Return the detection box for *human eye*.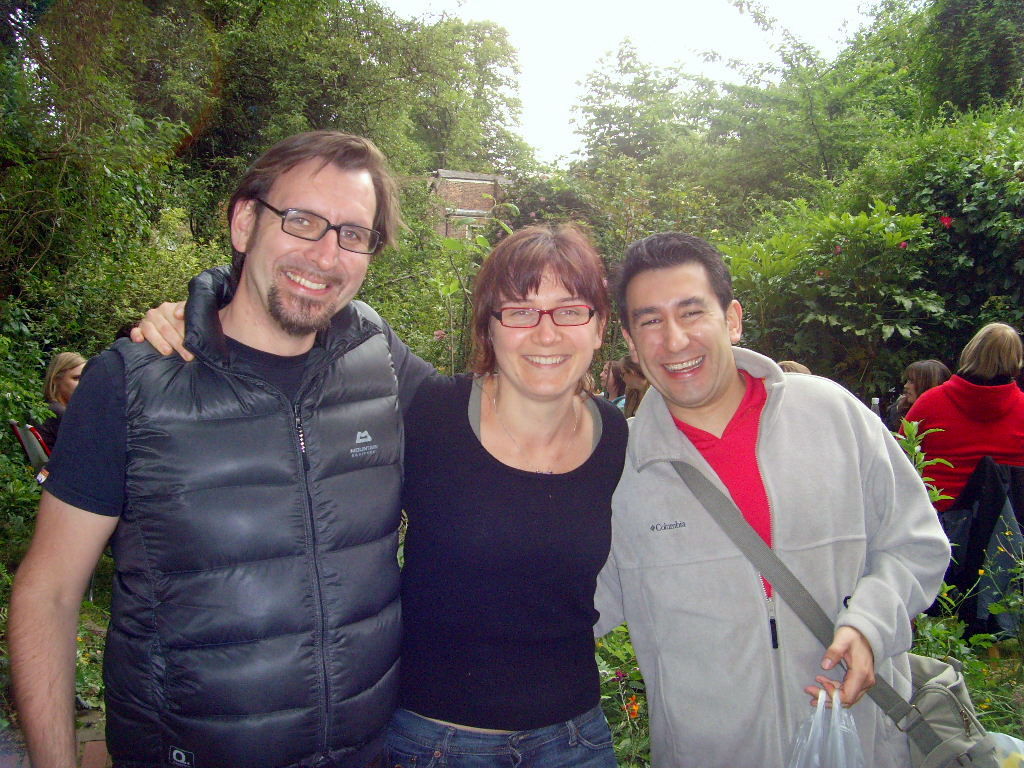
509/303/535/319.
